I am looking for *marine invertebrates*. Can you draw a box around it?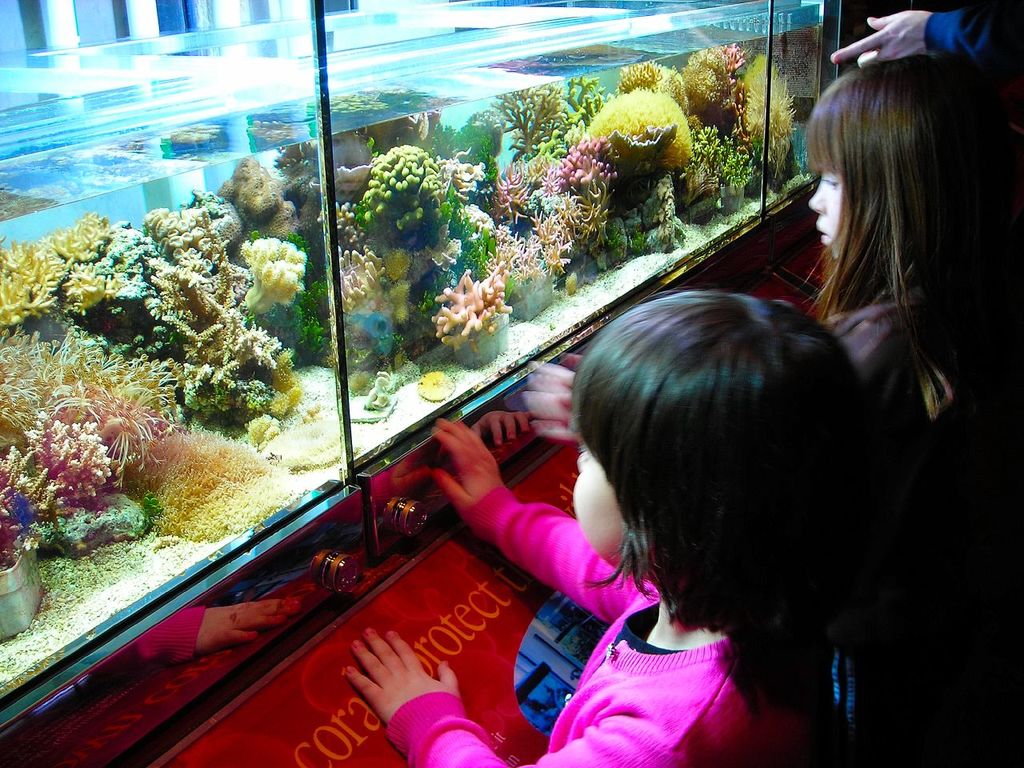
Sure, the bounding box is {"left": 744, "top": 54, "right": 792, "bottom": 191}.
